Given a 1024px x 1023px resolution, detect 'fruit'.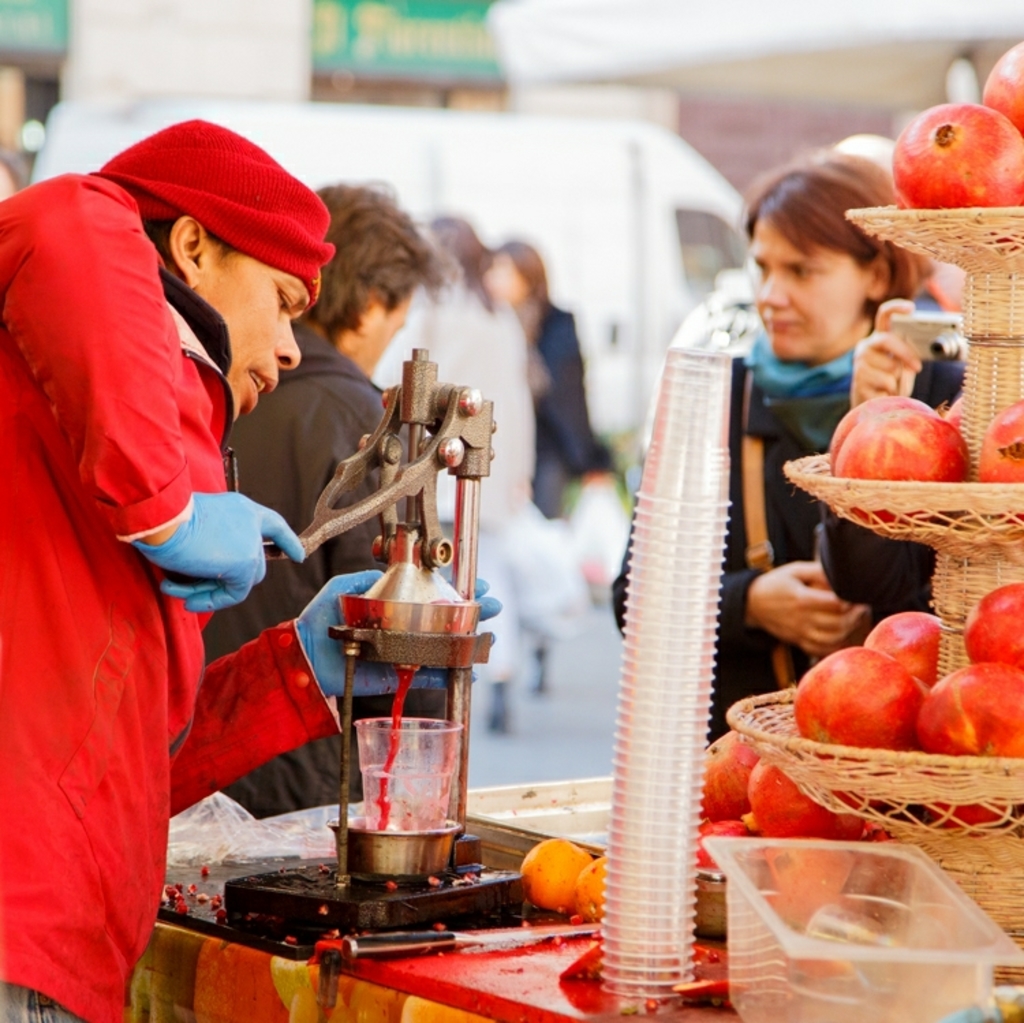
locate(791, 646, 926, 747).
